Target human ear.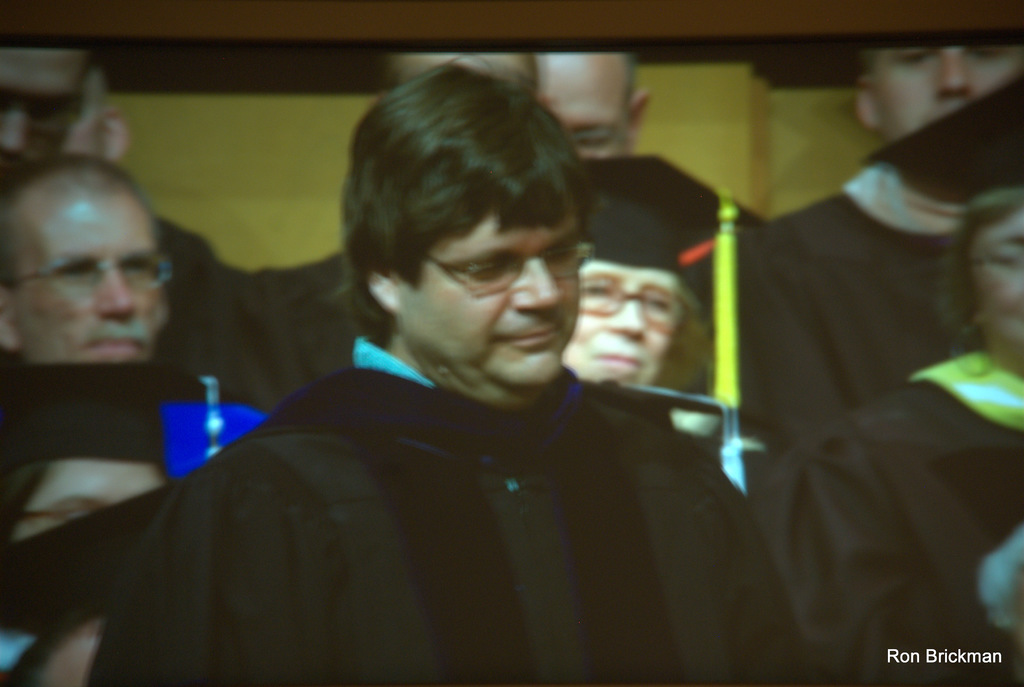
Target region: bbox=(99, 109, 132, 164).
